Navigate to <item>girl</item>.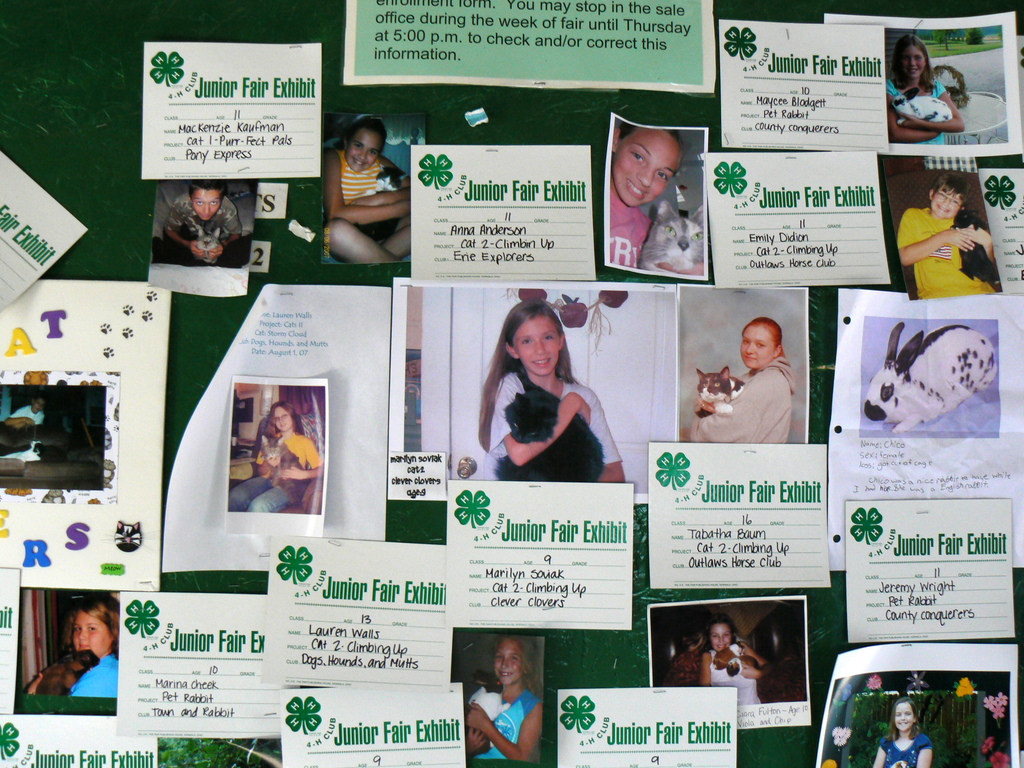
Navigation target: <region>690, 316, 798, 449</region>.
